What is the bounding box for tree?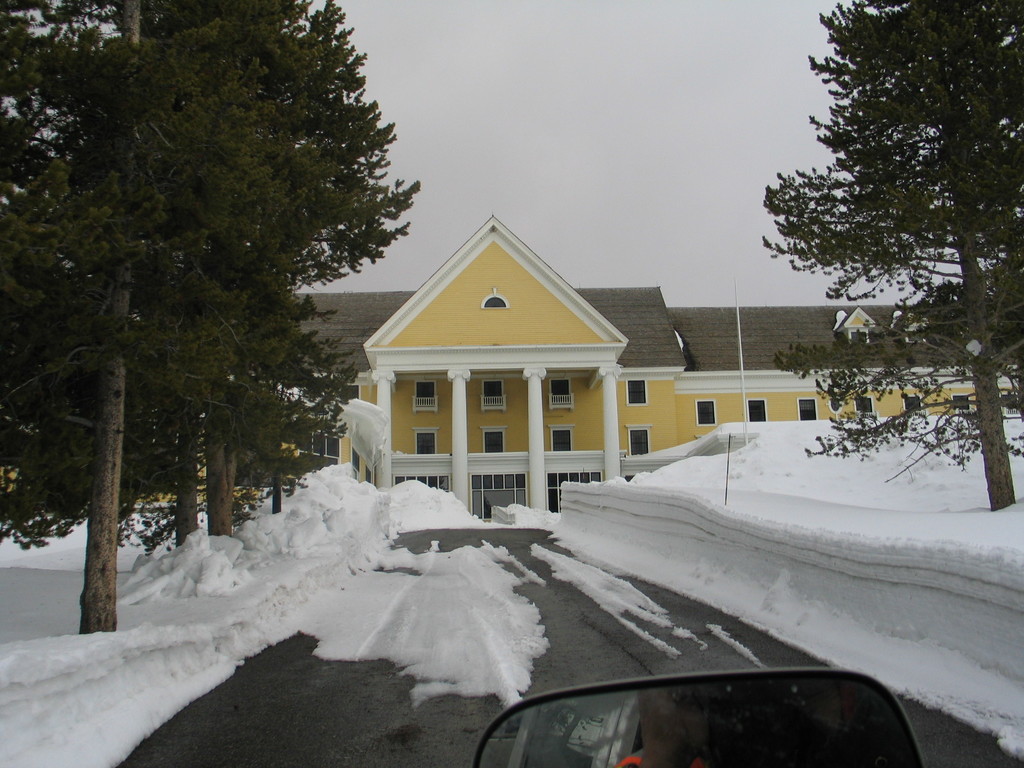
detection(764, 0, 1023, 516).
